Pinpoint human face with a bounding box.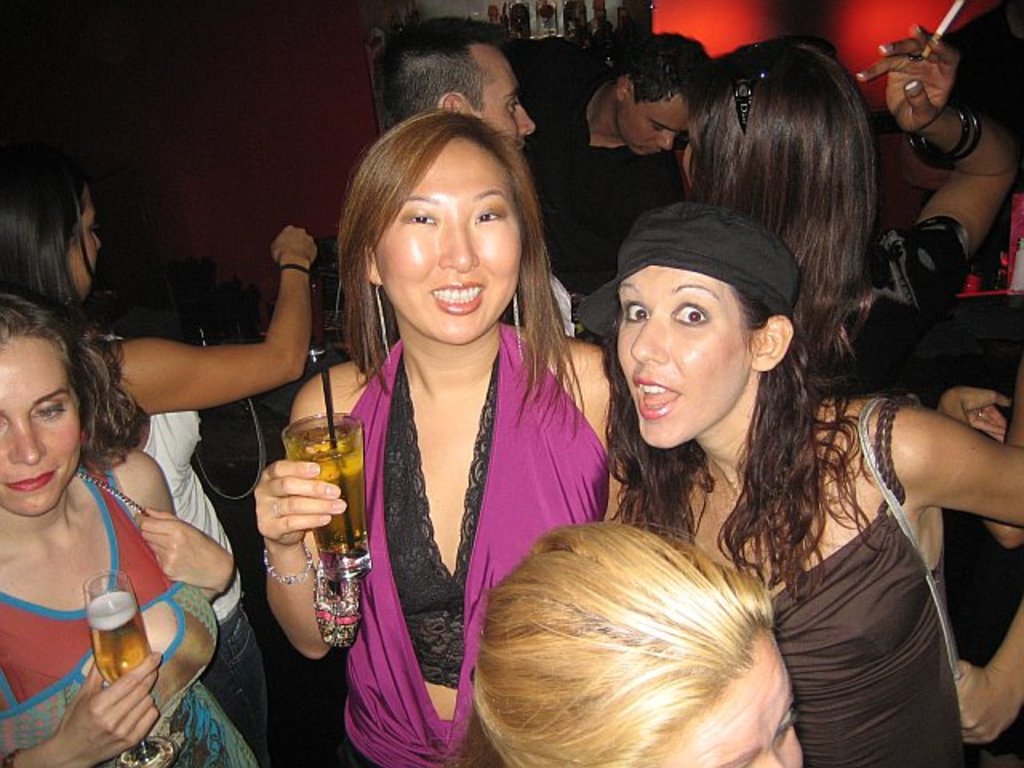
(x1=614, y1=261, x2=752, y2=442).
